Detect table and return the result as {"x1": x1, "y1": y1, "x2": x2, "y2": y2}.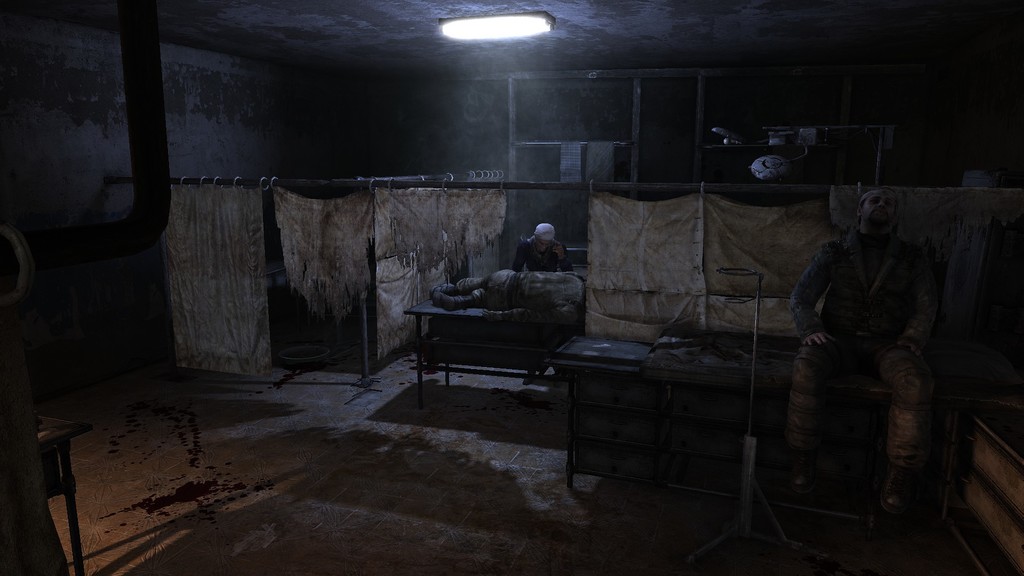
{"x1": 407, "y1": 308, "x2": 596, "y2": 408}.
